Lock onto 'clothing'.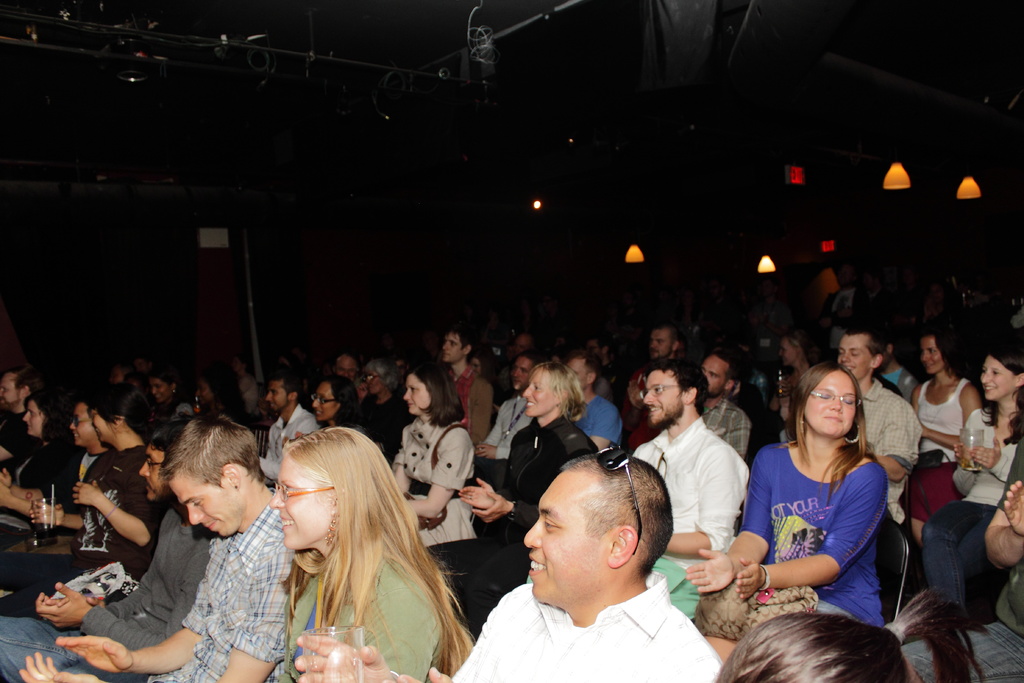
Locked: (left=0, top=505, right=214, bottom=682).
